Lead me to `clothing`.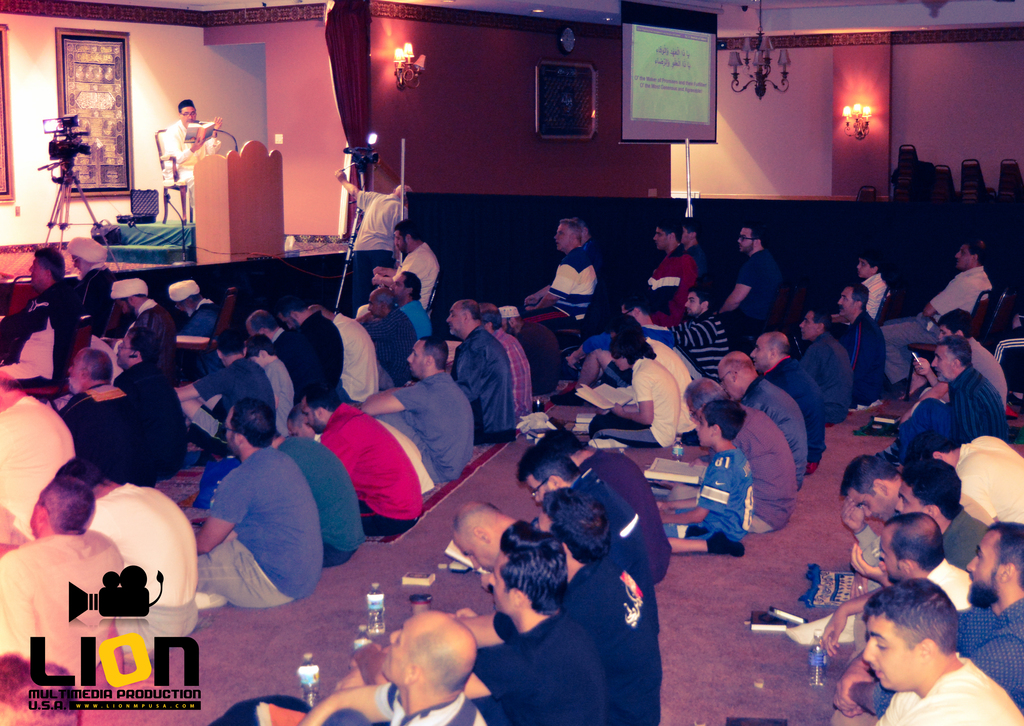
Lead to bbox(472, 616, 607, 725).
